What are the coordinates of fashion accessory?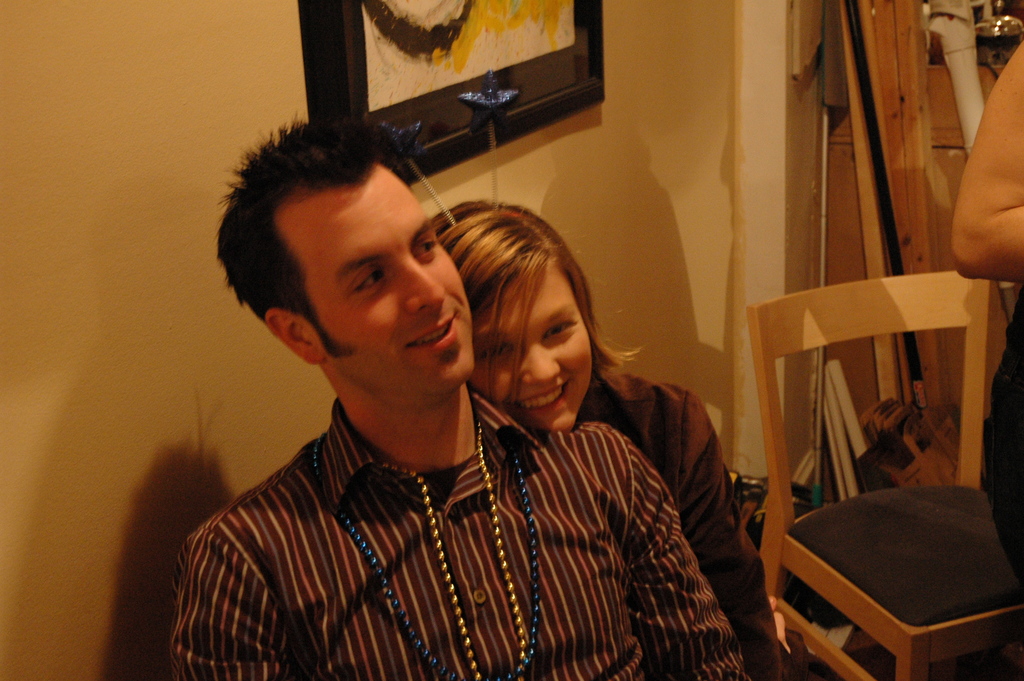
(309,430,540,680).
